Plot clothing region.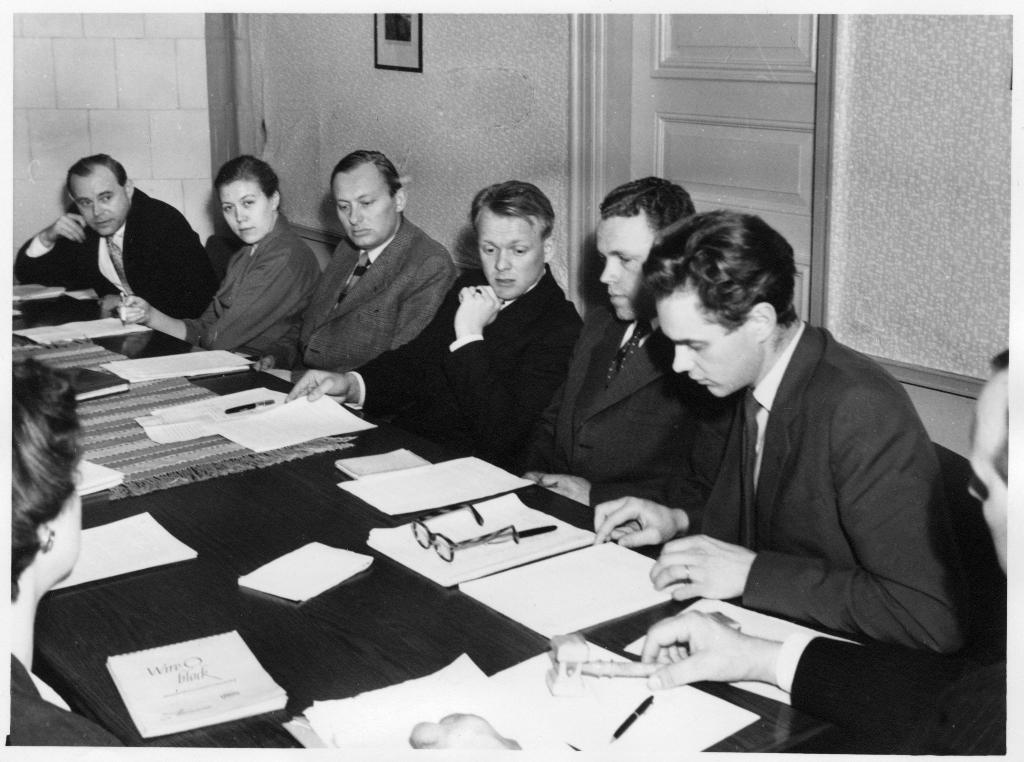
Plotted at 358, 281, 576, 453.
